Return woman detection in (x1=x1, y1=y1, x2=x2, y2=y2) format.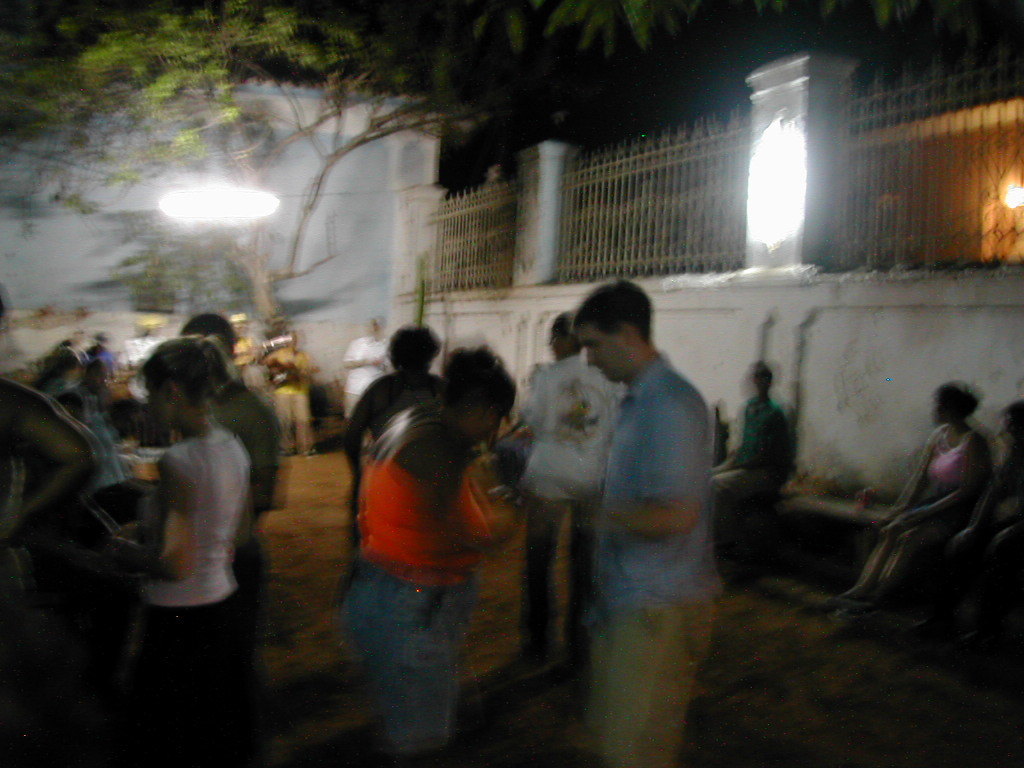
(x1=844, y1=377, x2=991, y2=605).
